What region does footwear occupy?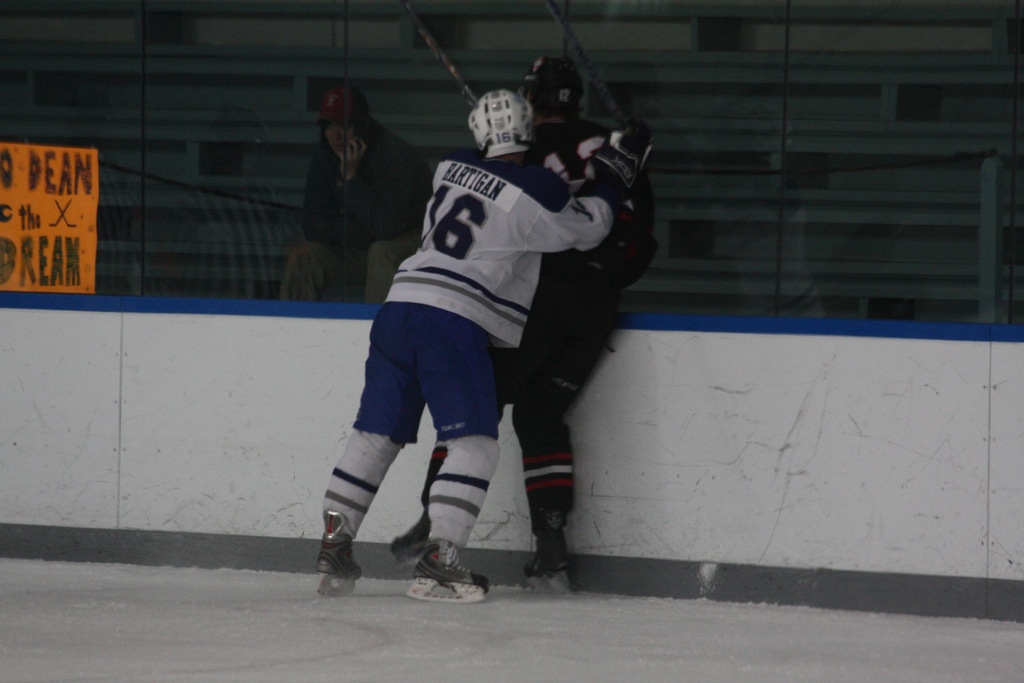
(left=414, top=541, right=486, bottom=591).
